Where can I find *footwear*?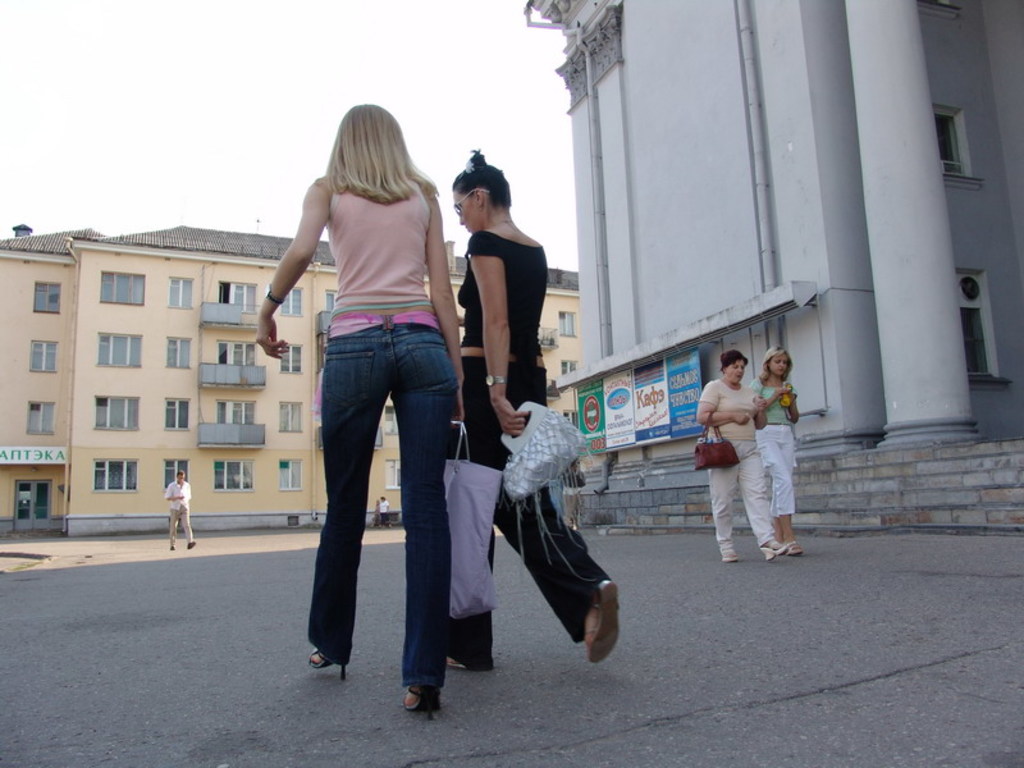
You can find it at x1=790 y1=536 x2=803 y2=558.
